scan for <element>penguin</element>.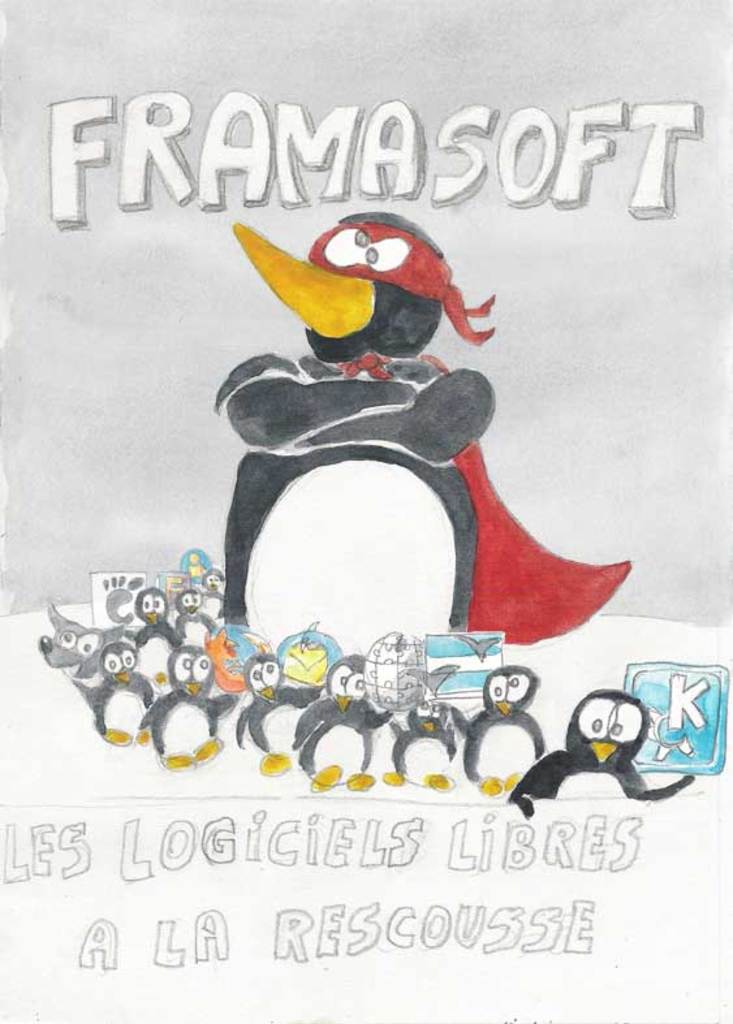
Scan result: <region>294, 649, 398, 791</region>.
